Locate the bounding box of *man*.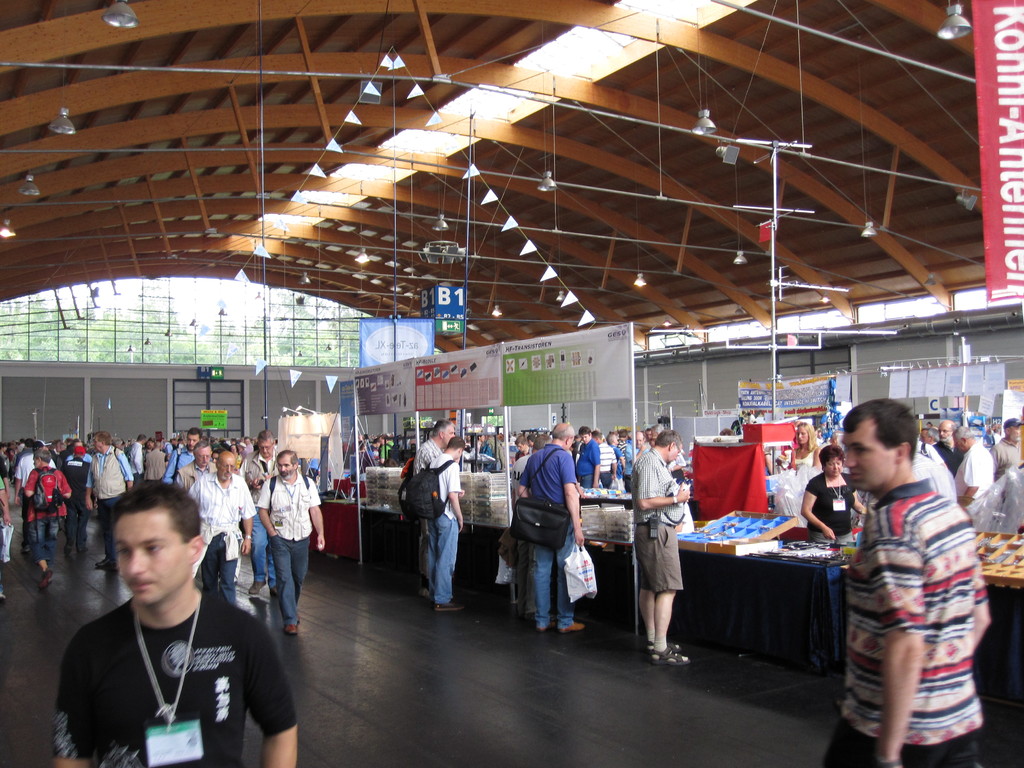
Bounding box: detection(178, 439, 218, 493).
